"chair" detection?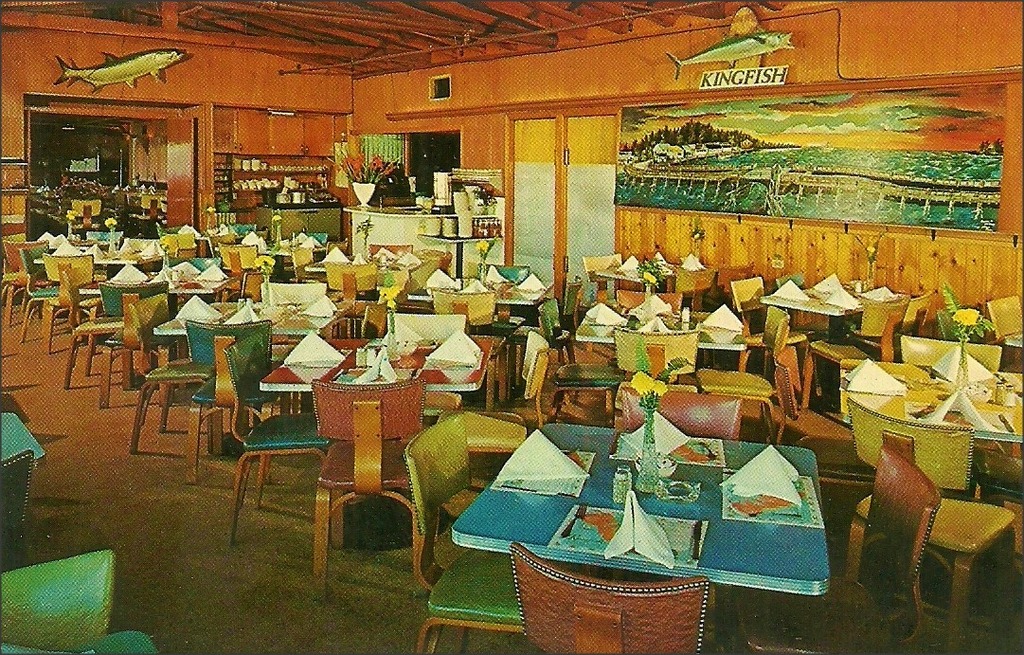
582,252,618,310
